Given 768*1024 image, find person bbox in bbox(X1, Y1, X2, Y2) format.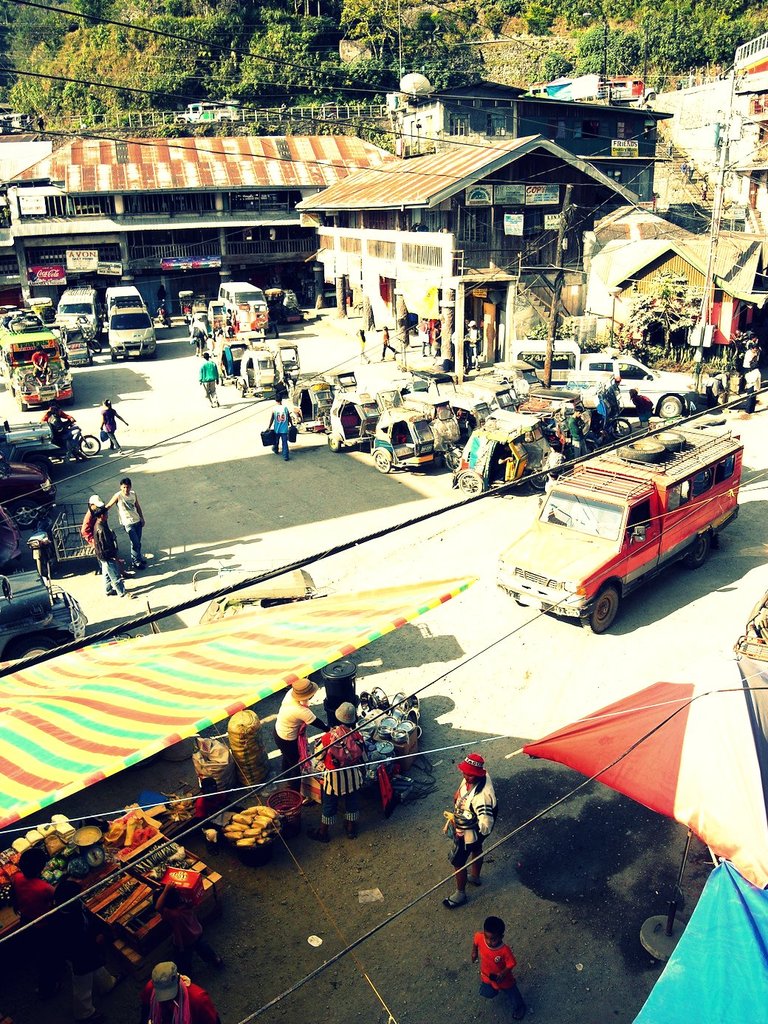
bbox(26, 344, 47, 378).
